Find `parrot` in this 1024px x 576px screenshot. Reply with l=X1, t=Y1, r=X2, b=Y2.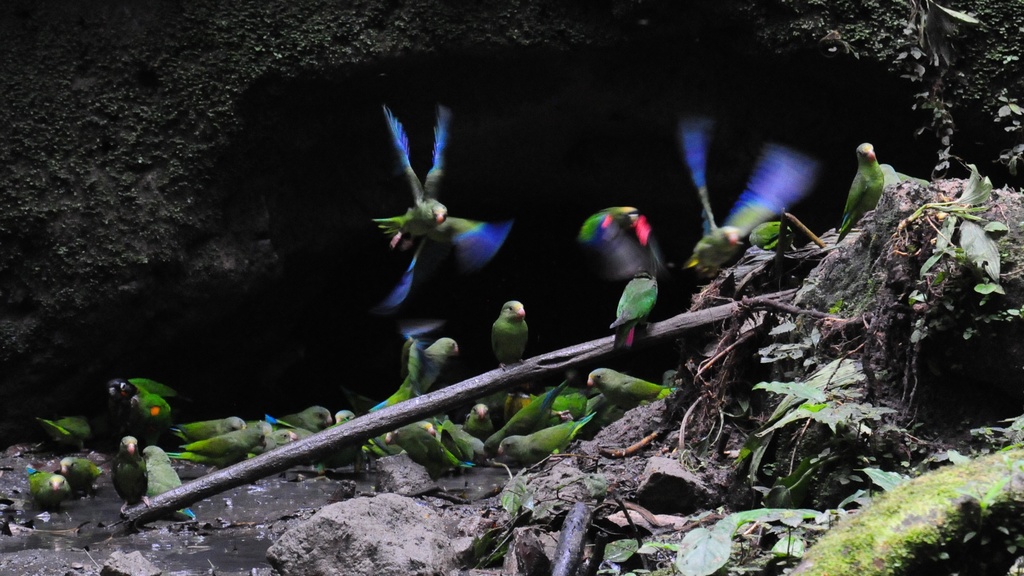
l=108, t=377, r=177, b=430.
